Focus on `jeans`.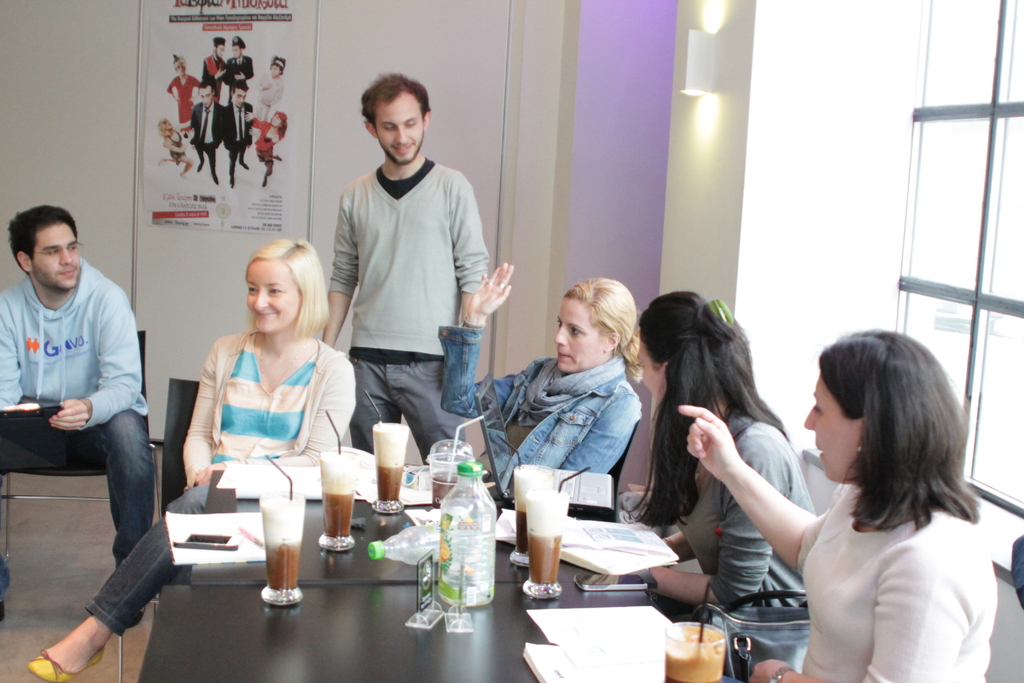
Focused at [352, 359, 481, 491].
